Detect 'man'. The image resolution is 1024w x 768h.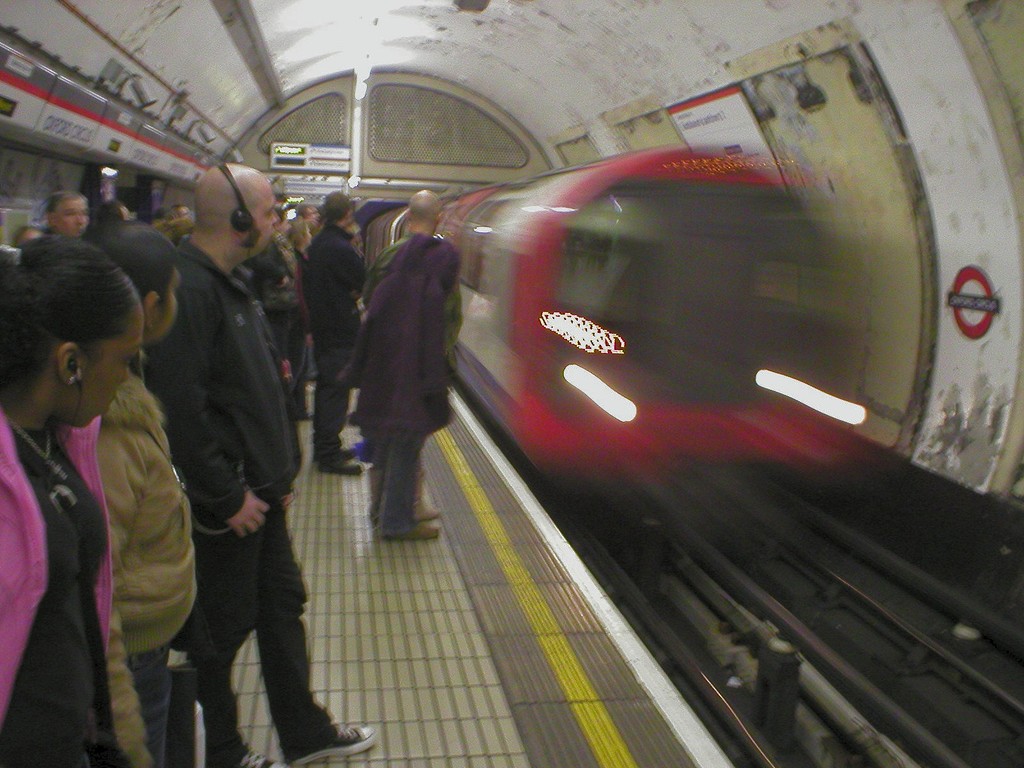
144:161:382:767.
